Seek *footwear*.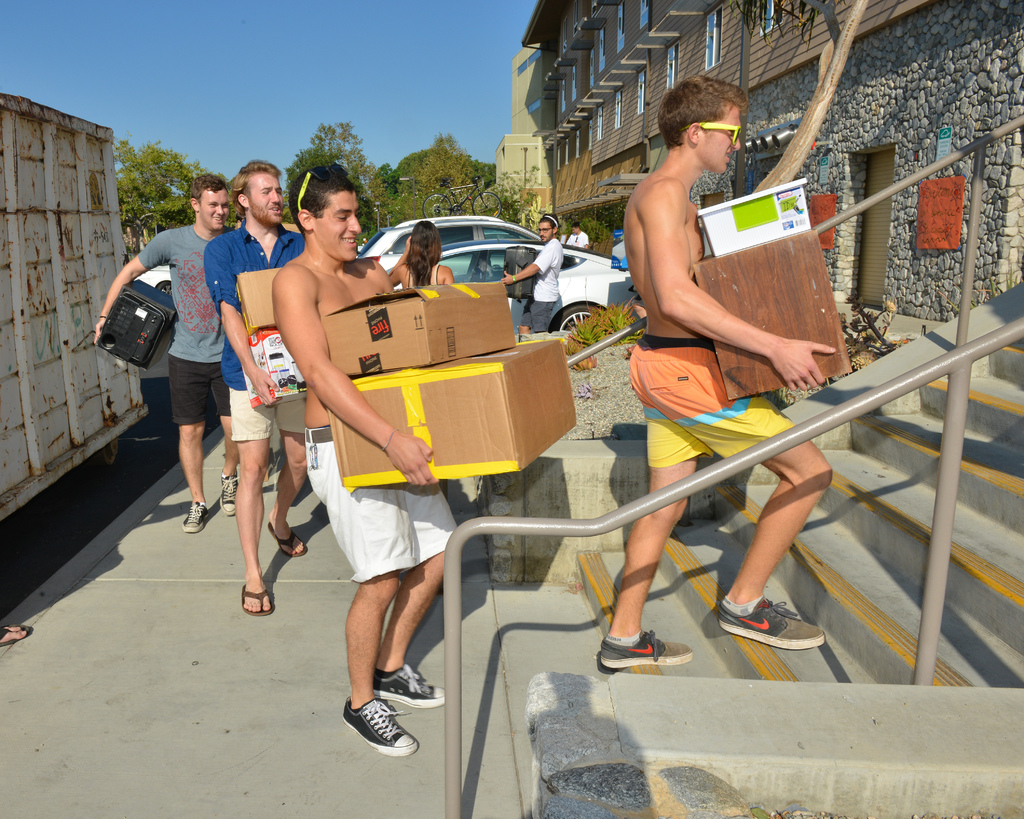
box=[0, 623, 31, 649].
